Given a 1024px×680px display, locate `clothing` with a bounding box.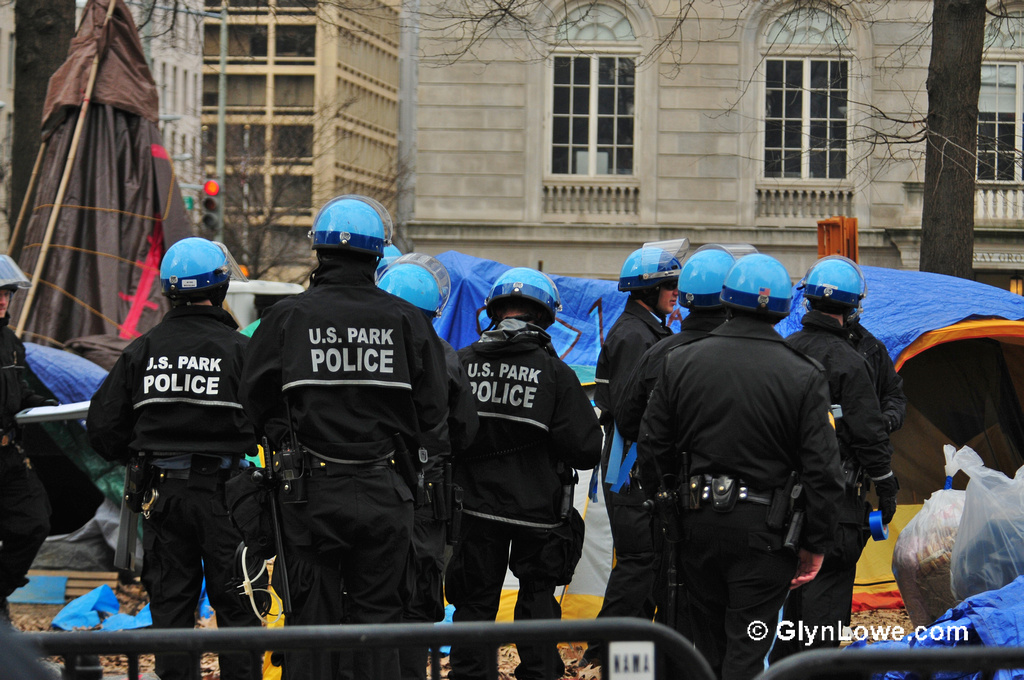
Located: (0,316,49,603).
